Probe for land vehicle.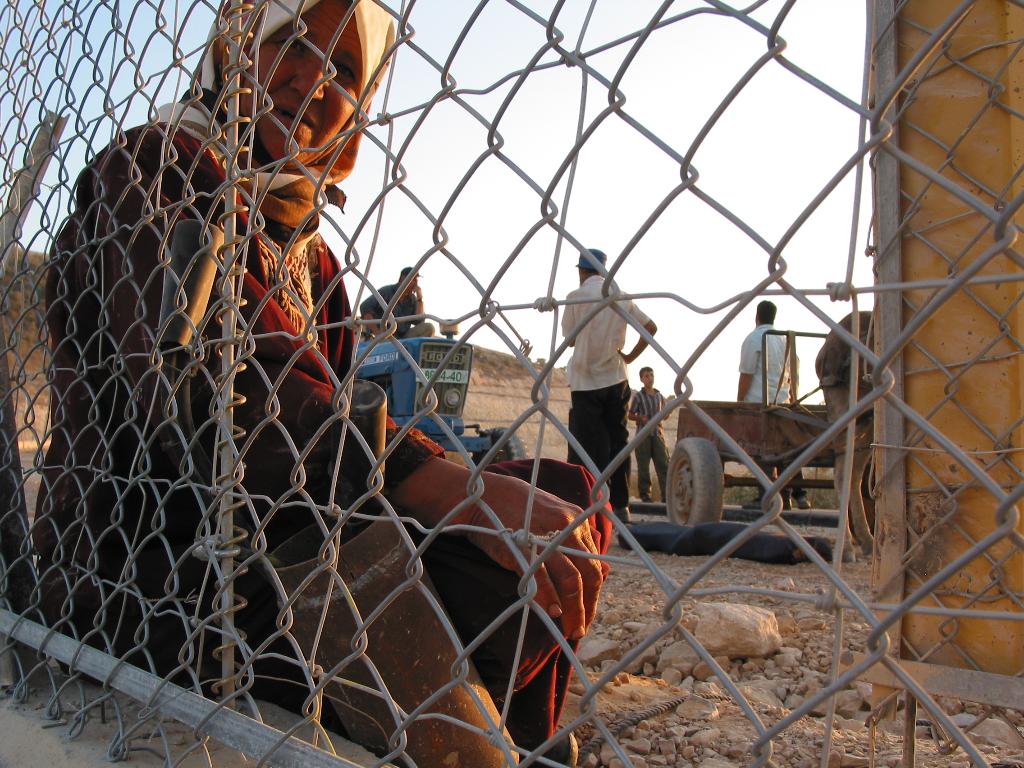
Probe result: <box>355,315,529,468</box>.
